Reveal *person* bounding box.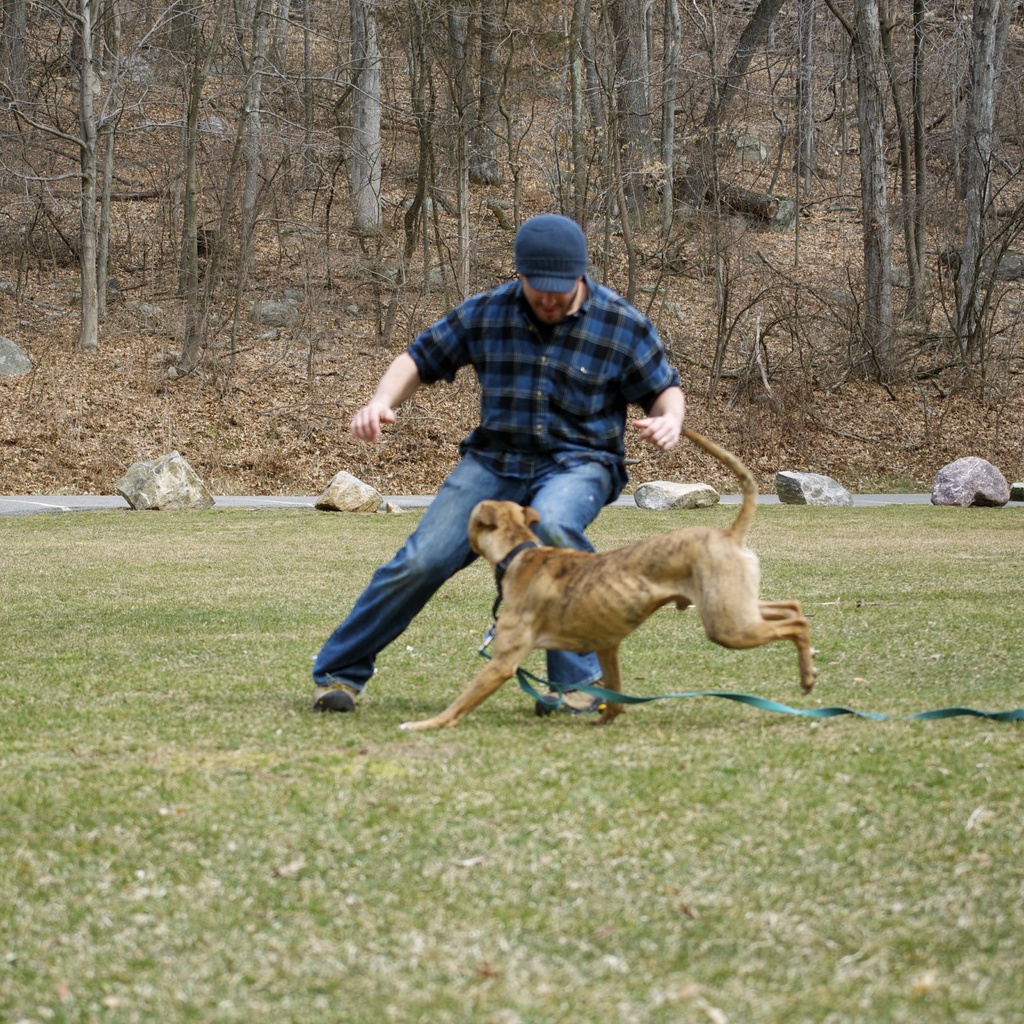
Revealed: bbox=[311, 214, 685, 720].
